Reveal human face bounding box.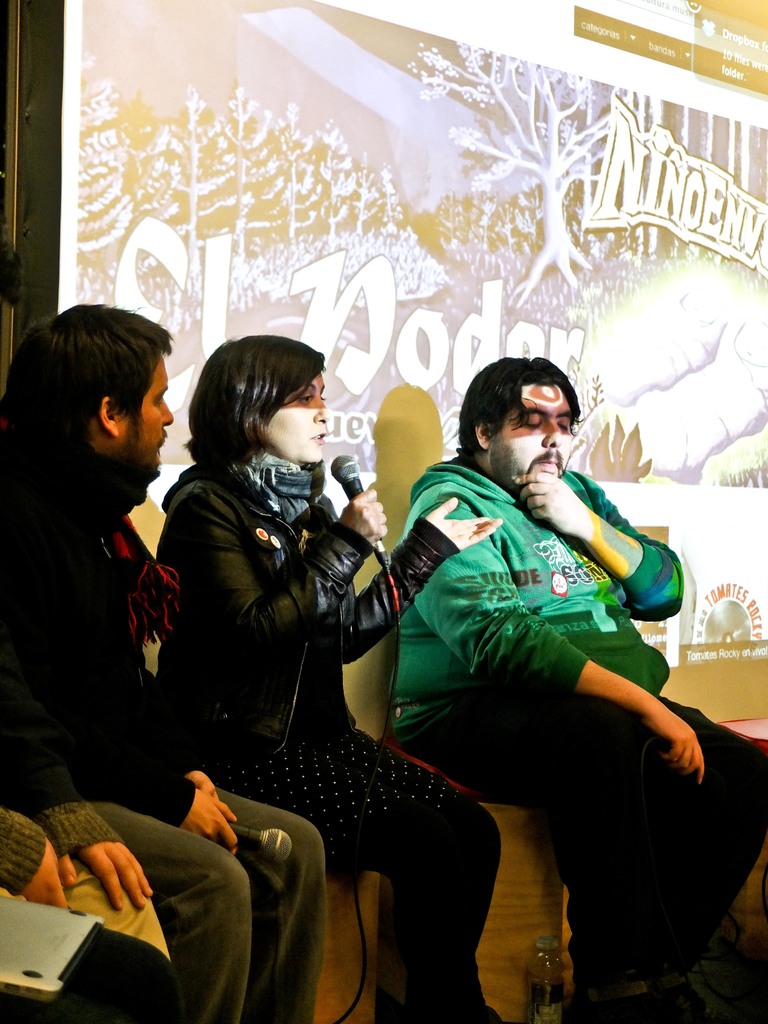
Revealed: {"left": 264, "top": 372, "right": 332, "bottom": 461}.
